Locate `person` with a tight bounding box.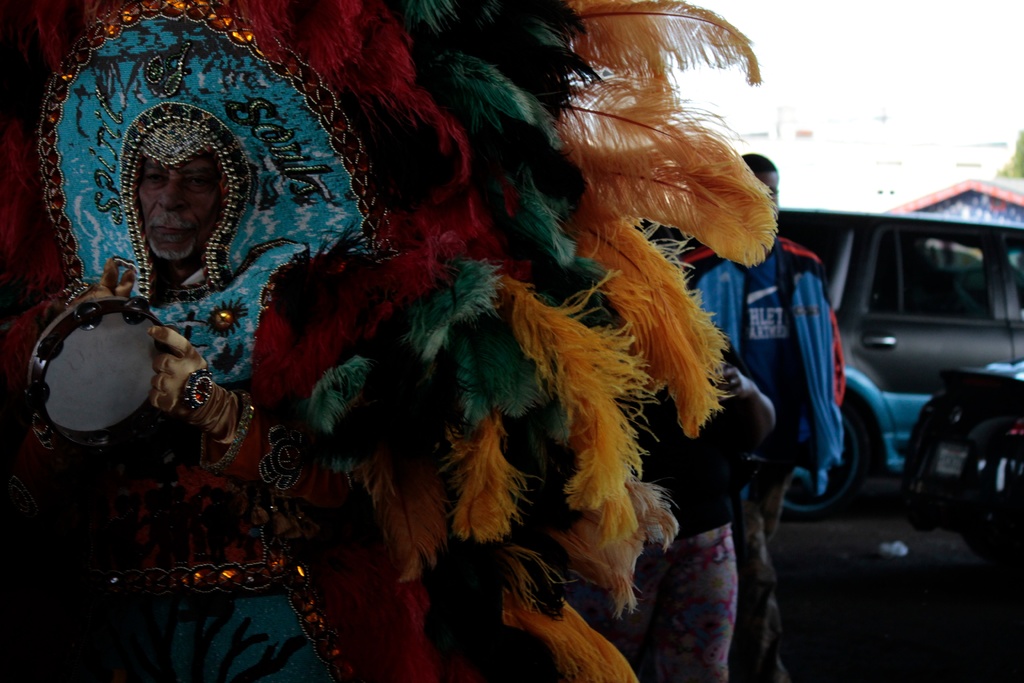
BBox(678, 158, 845, 546).
